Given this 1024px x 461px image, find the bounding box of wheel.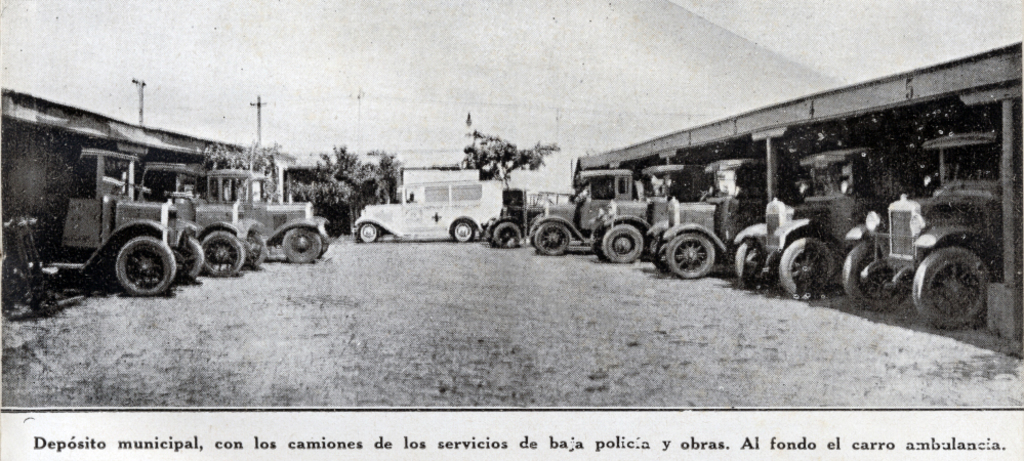
BBox(114, 237, 173, 299).
